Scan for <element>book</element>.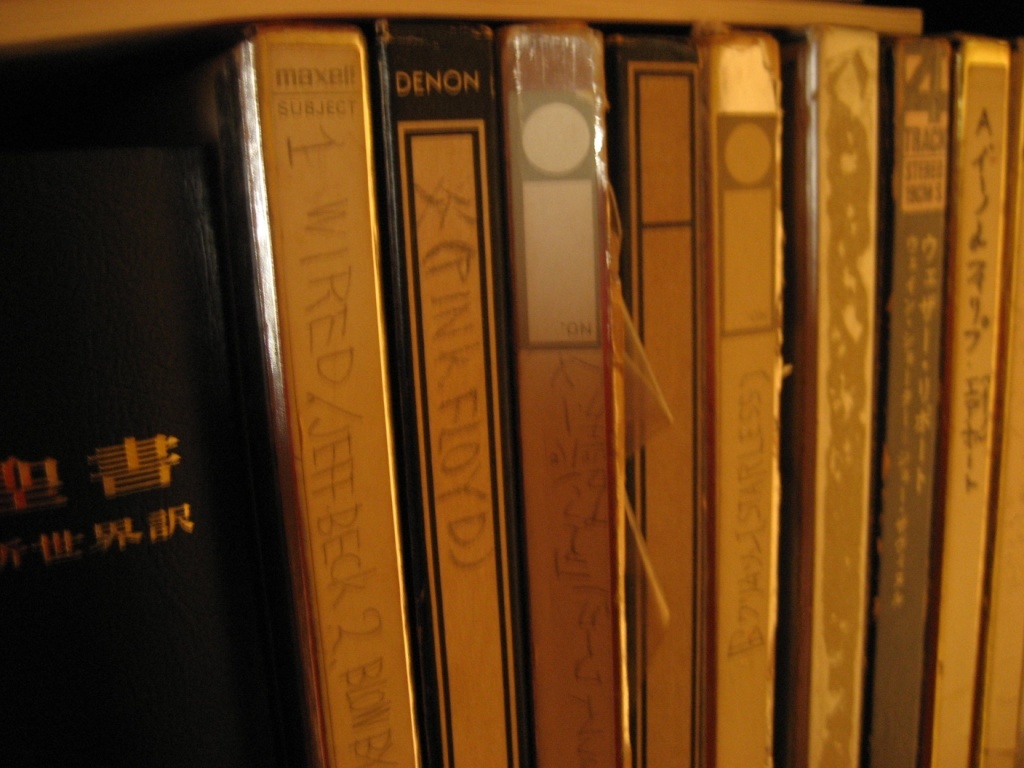
Scan result: bbox=(0, 134, 317, 767).
